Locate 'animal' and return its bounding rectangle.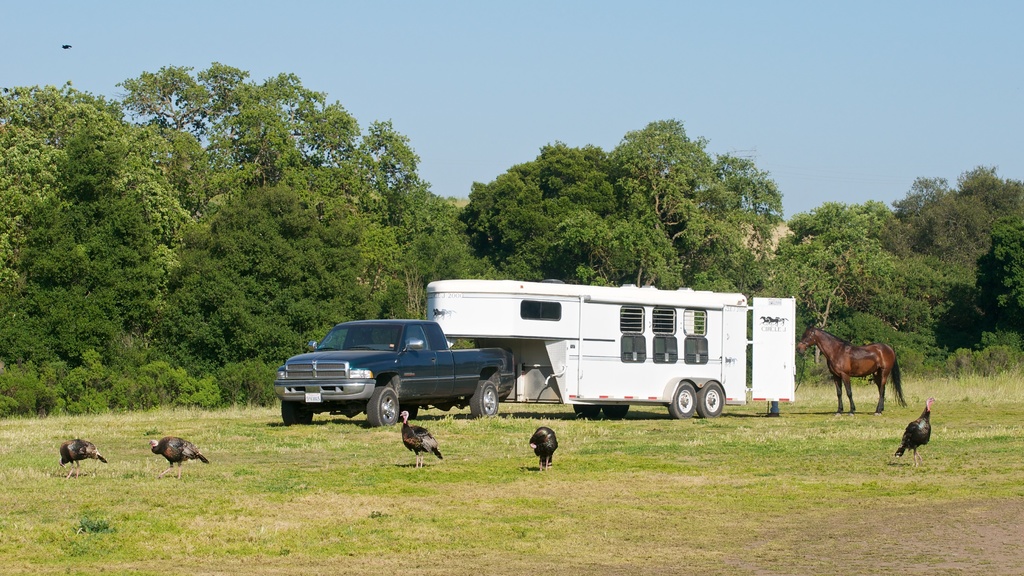
<region>53, 432, 100, 481</region>.
